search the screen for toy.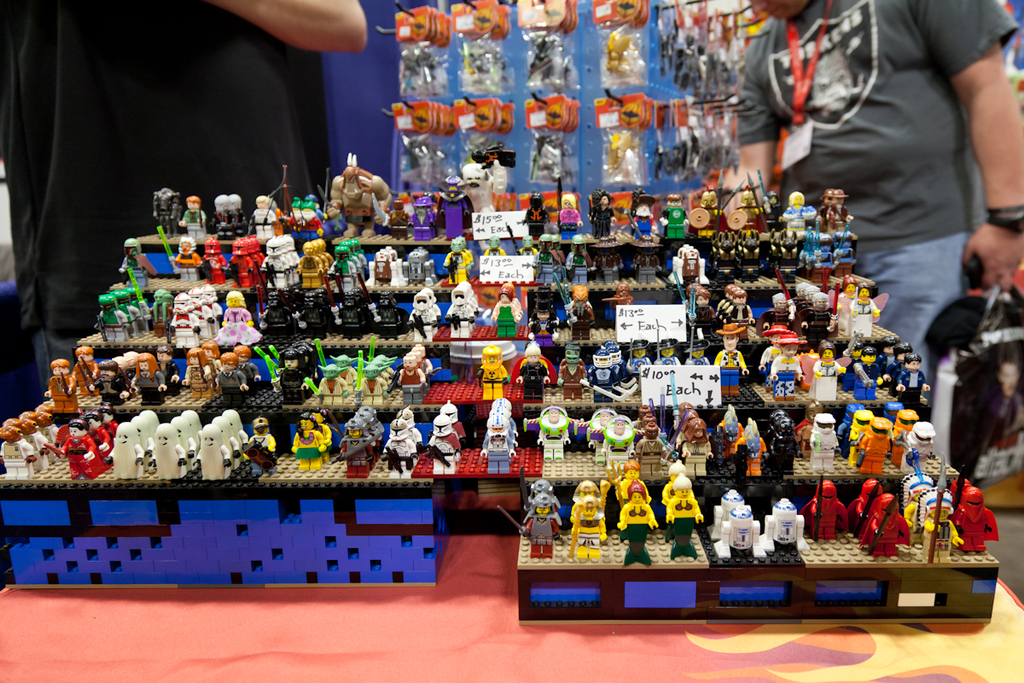
Found at BBox(804, 295, 837, 342).
